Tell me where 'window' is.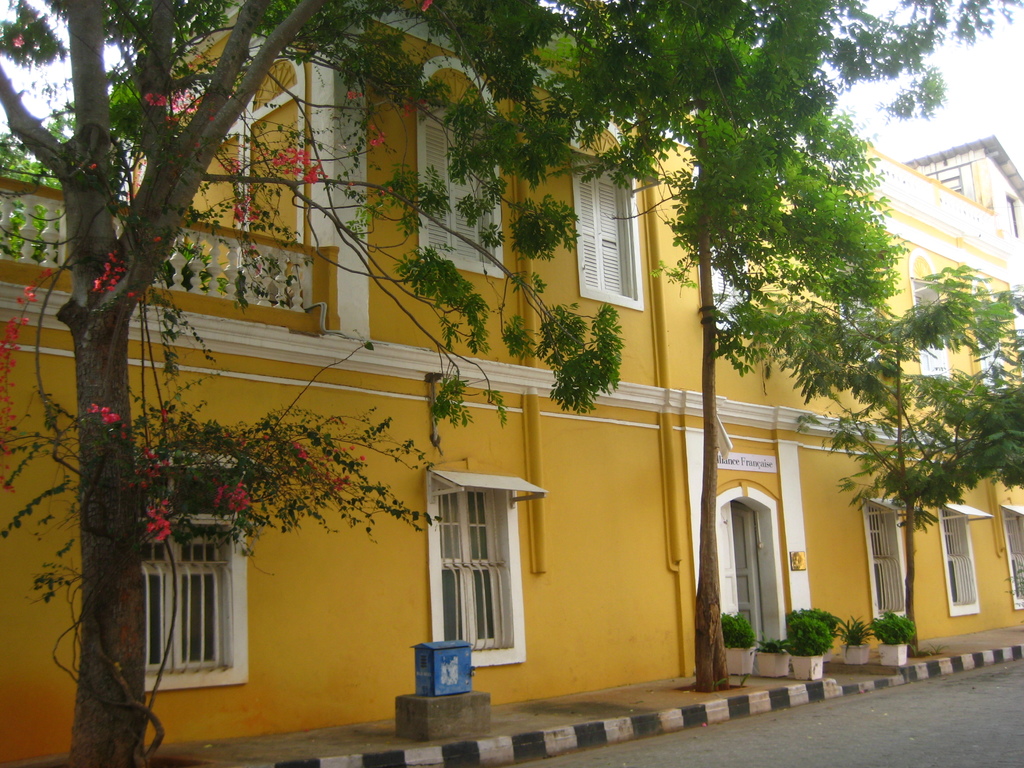
'window' is at <region>417, 57, 504, 278</region>.
